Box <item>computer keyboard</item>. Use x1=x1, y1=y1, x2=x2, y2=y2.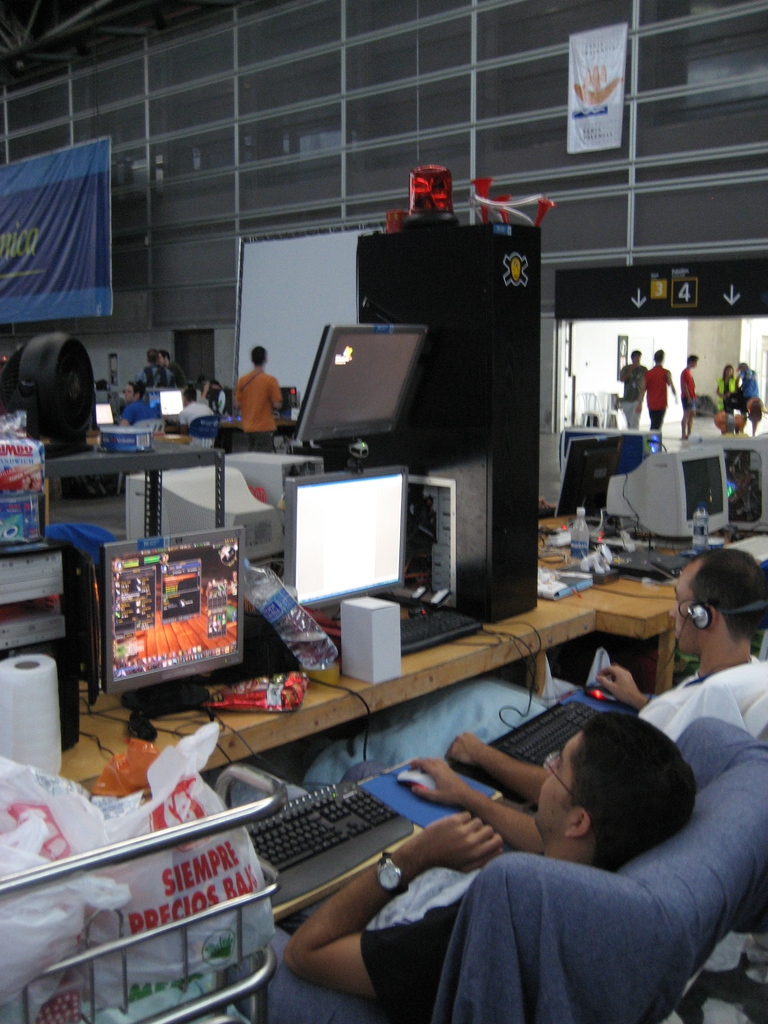
x1=404, y1=606, x2=484, y2=652.
